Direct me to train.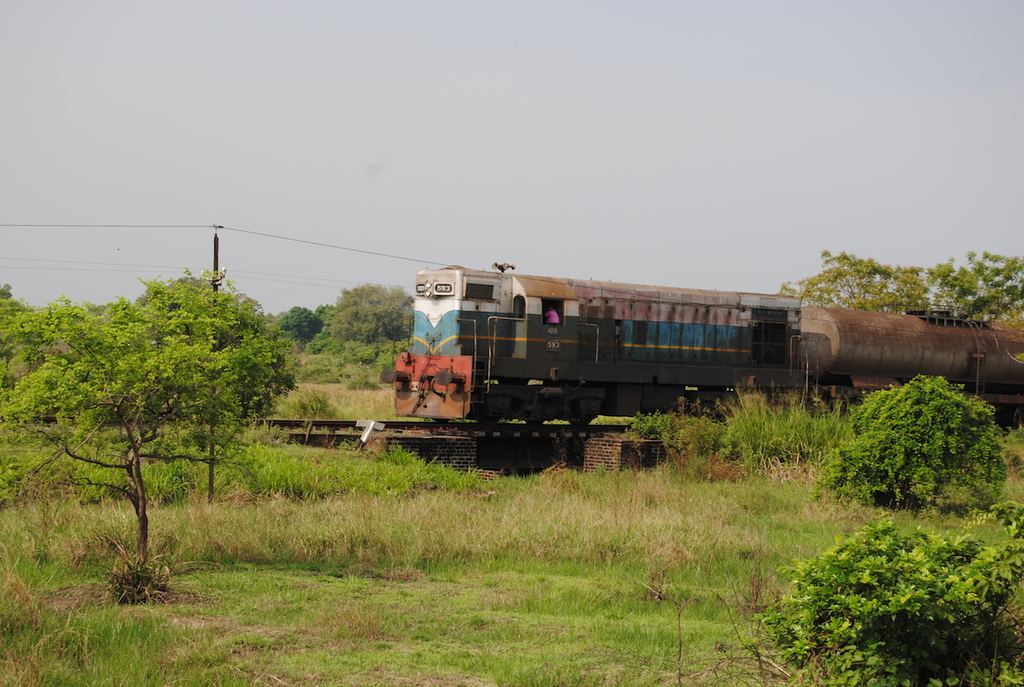
Direction: (left=394, top=264, right=1023, bottom=426).
